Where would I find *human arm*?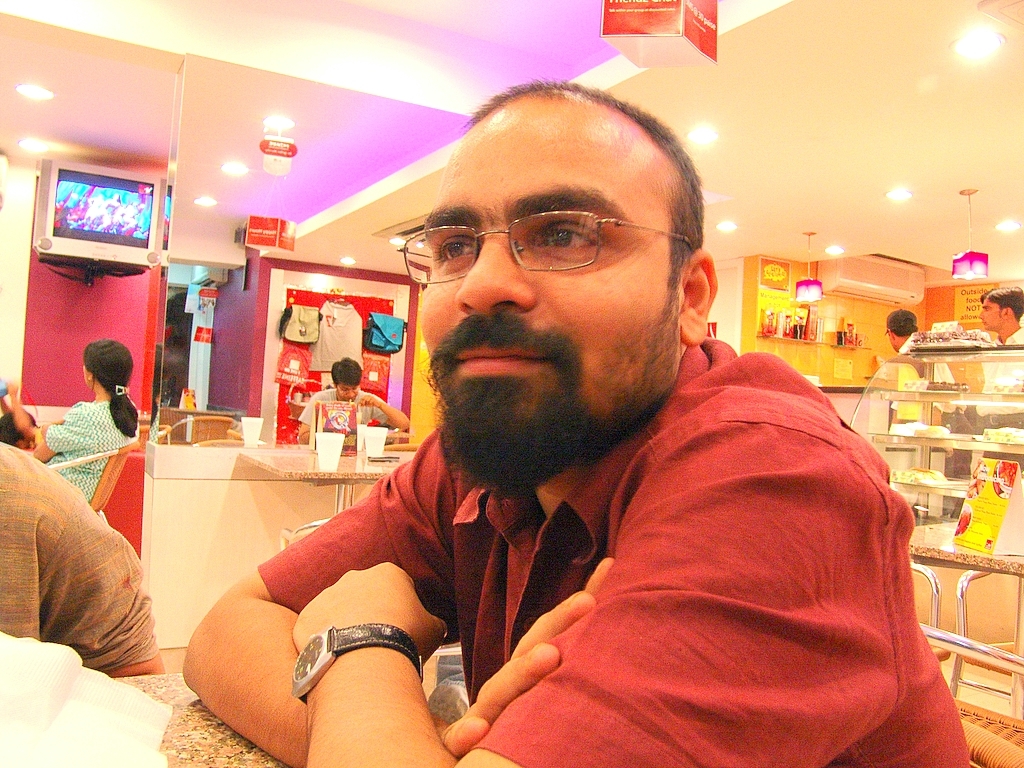
At select_region(364, 389, 411, 437).
